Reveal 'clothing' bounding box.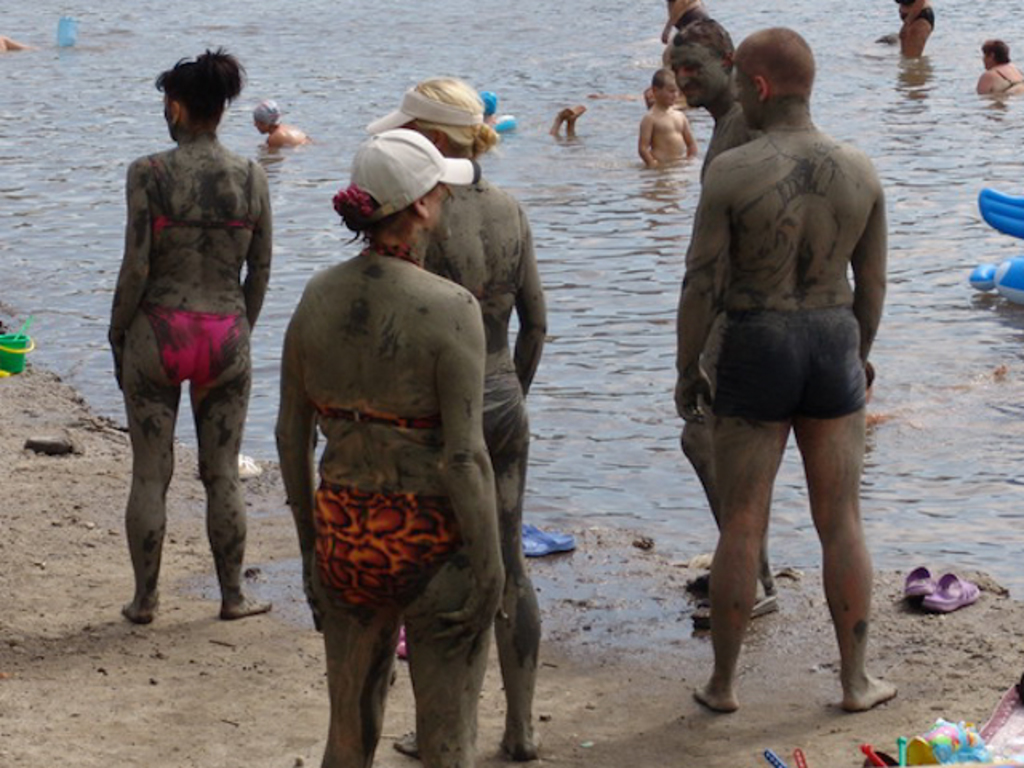
Revealed: pyautogui.locateOnScreen(314, 477, 466, 616).
